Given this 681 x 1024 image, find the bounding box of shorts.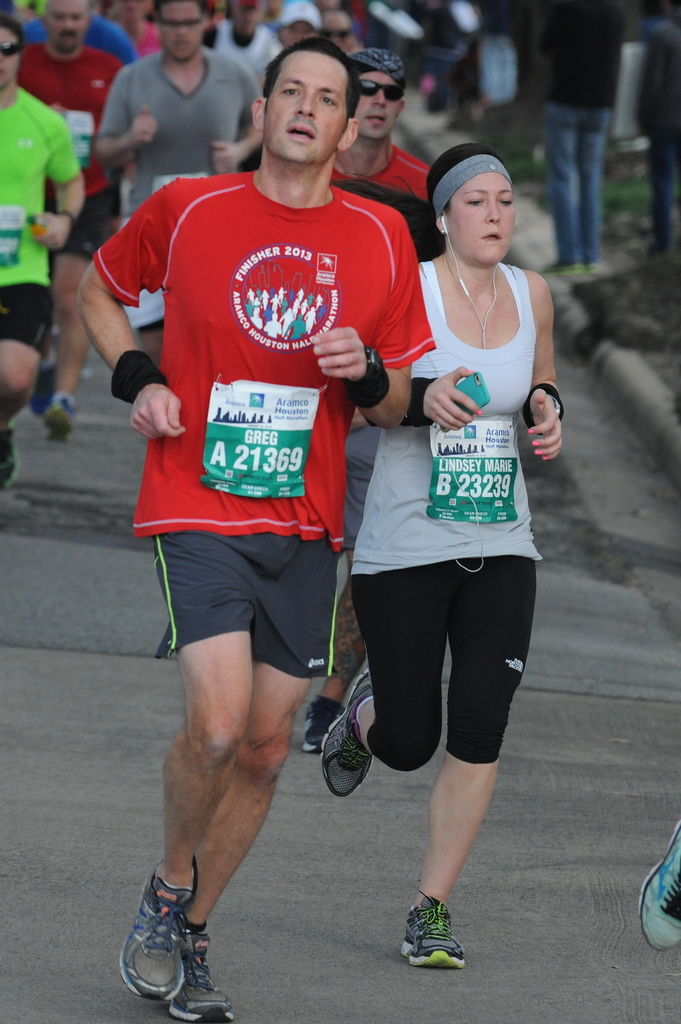
[343,561,534,772].
